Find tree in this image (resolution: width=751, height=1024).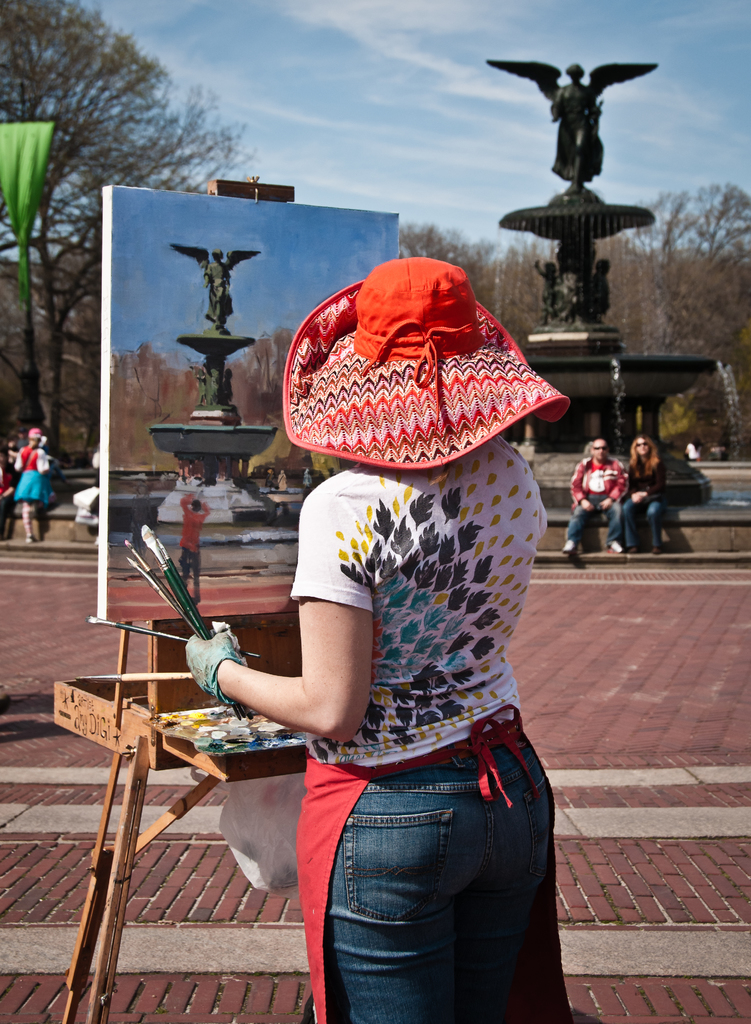
crop(614, 179, 750, 466).
